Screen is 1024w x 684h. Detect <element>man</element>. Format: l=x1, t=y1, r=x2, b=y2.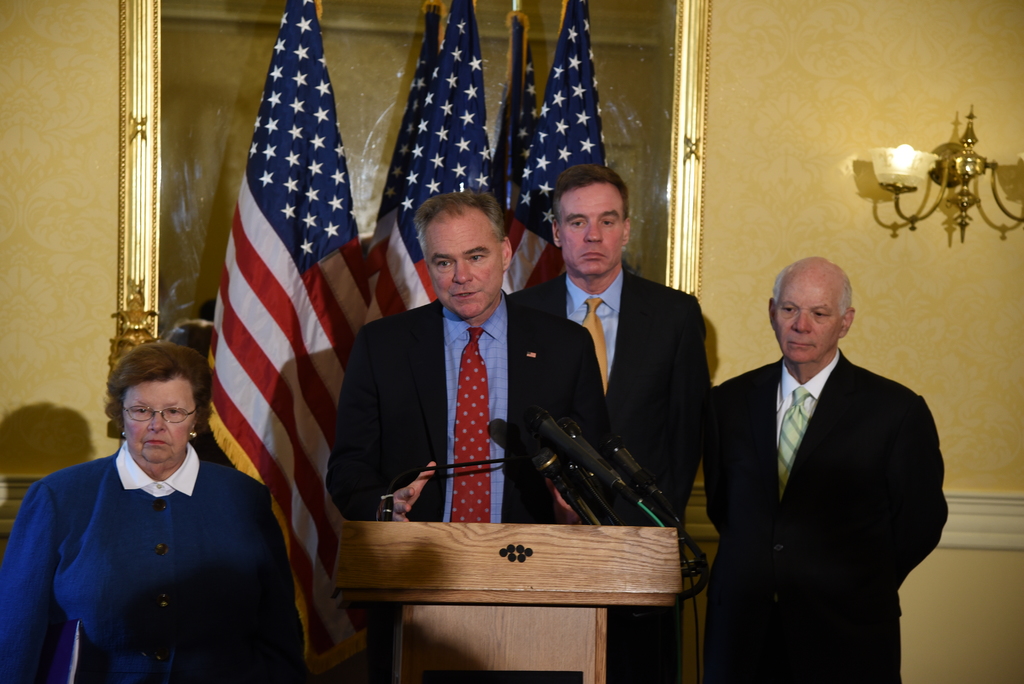
l=514, t=168, r=708, b=683.
